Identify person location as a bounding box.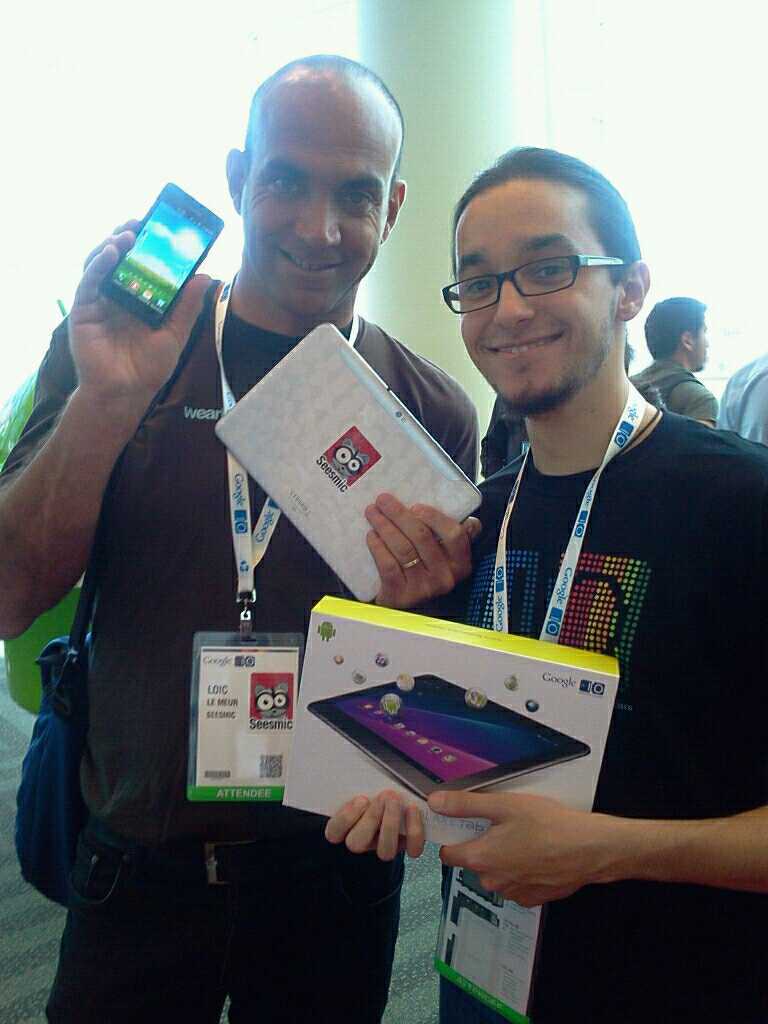
<box>0,56,478,1023</box>.
